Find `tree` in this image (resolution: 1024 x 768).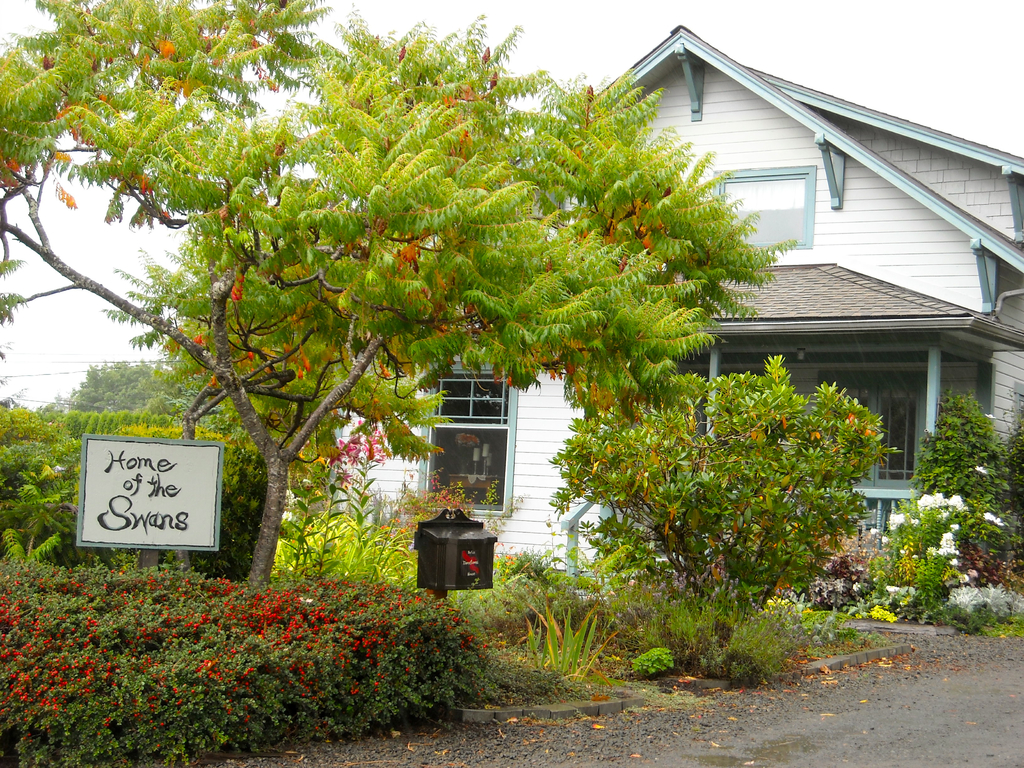
left=93, top=47, right=771, bottom=539.
